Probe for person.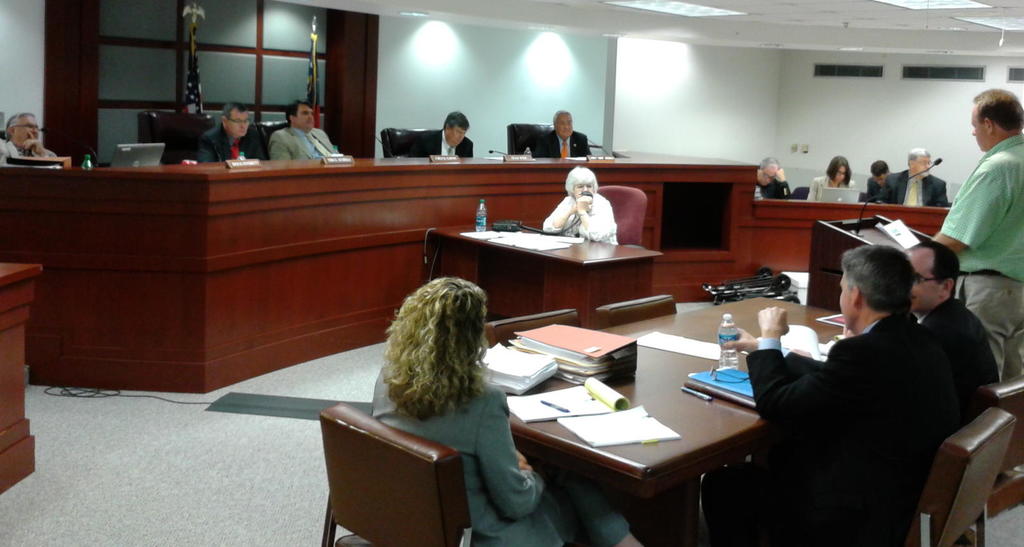
Probe result: box(372, 275, 644, 546).
